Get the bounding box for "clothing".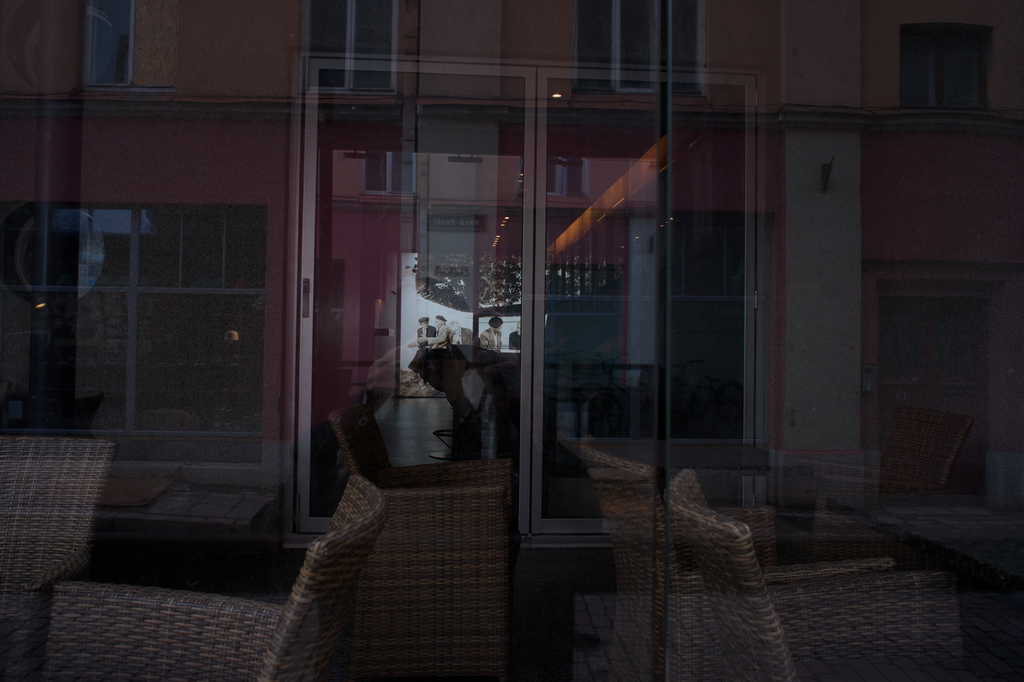
rect(509, 326, 519, 348).
